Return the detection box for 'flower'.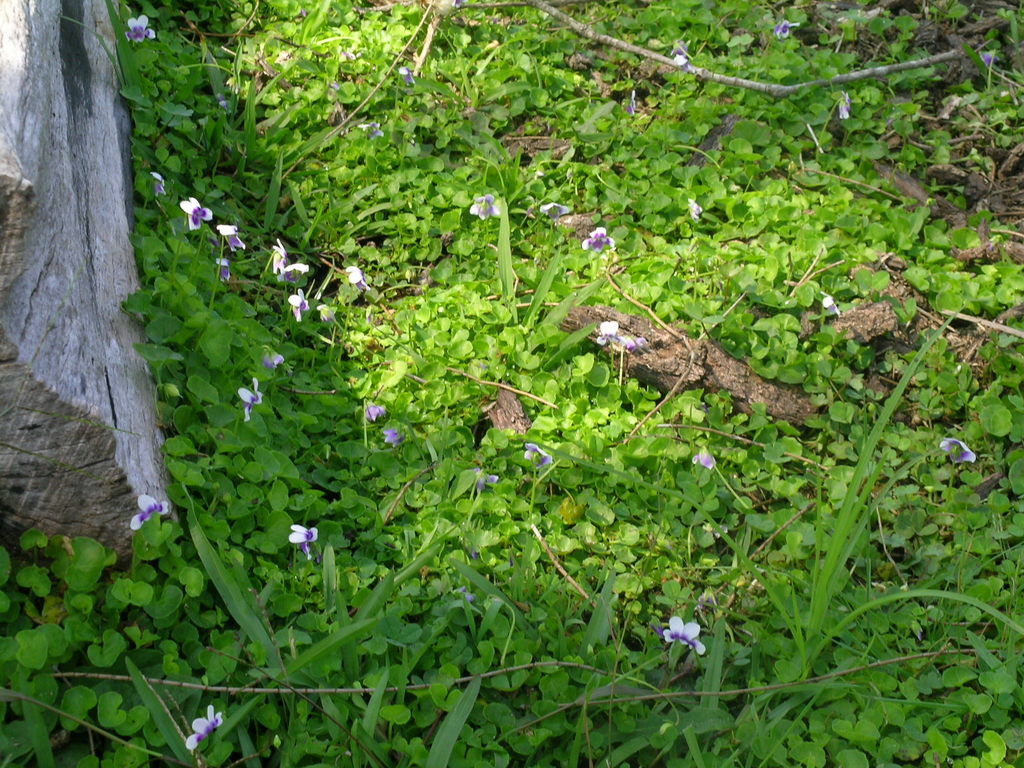
bbox=(661, 612, 705, 652).
